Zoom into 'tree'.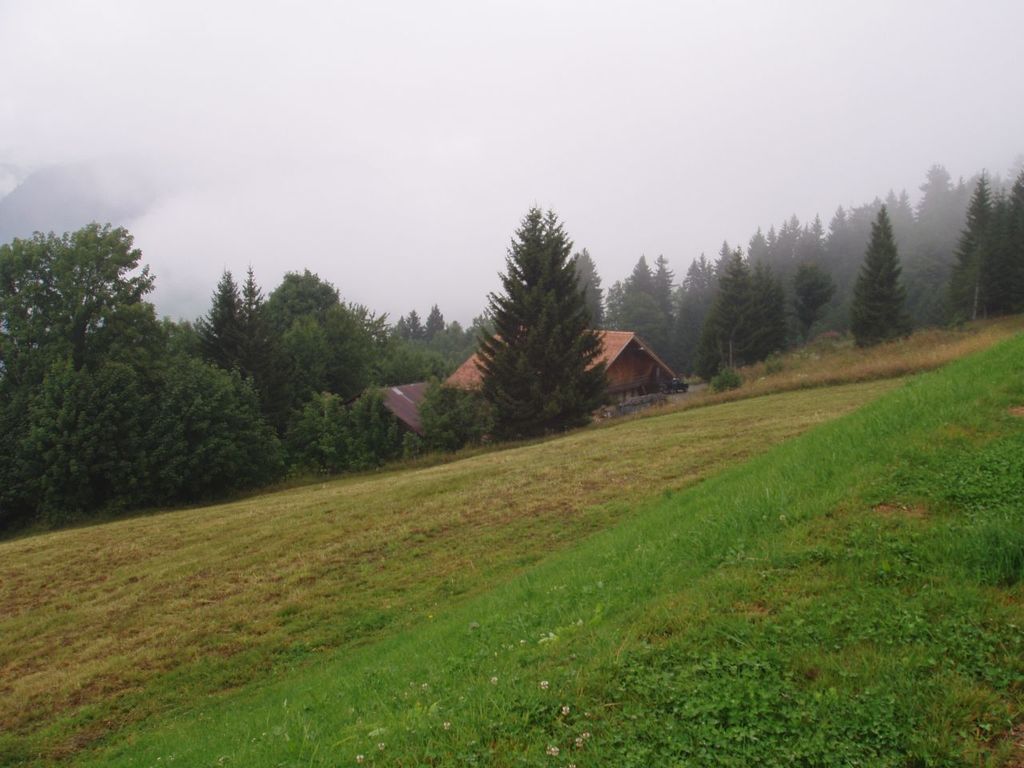
Zoom target: select_region(784, 266, 824, 346).
